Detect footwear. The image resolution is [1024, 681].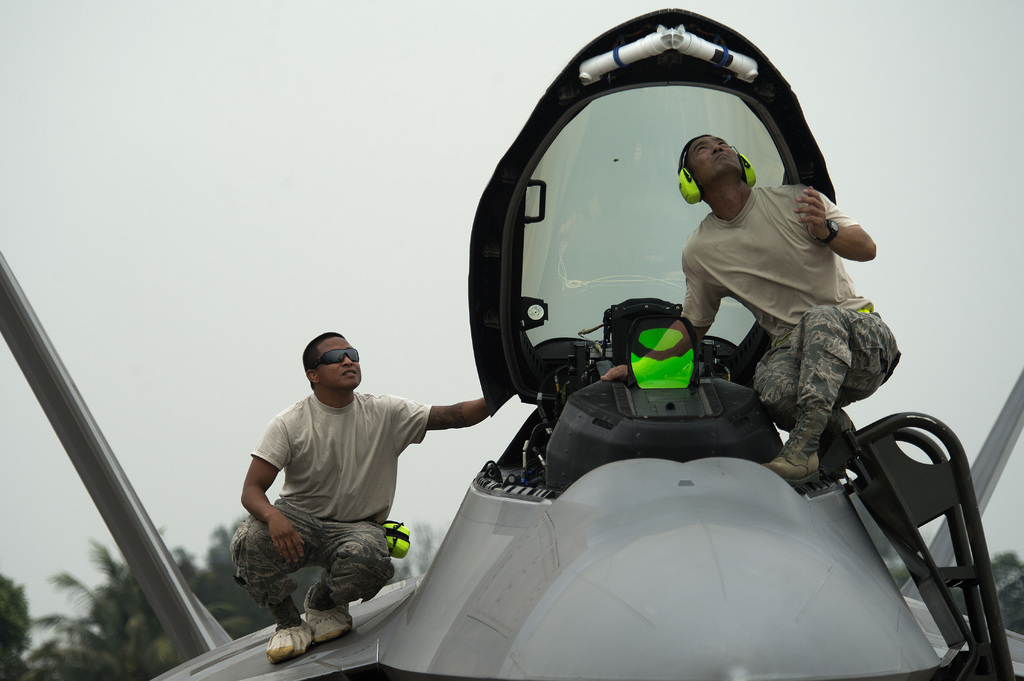
(left=278, top=584, right=358, bottom=661).
